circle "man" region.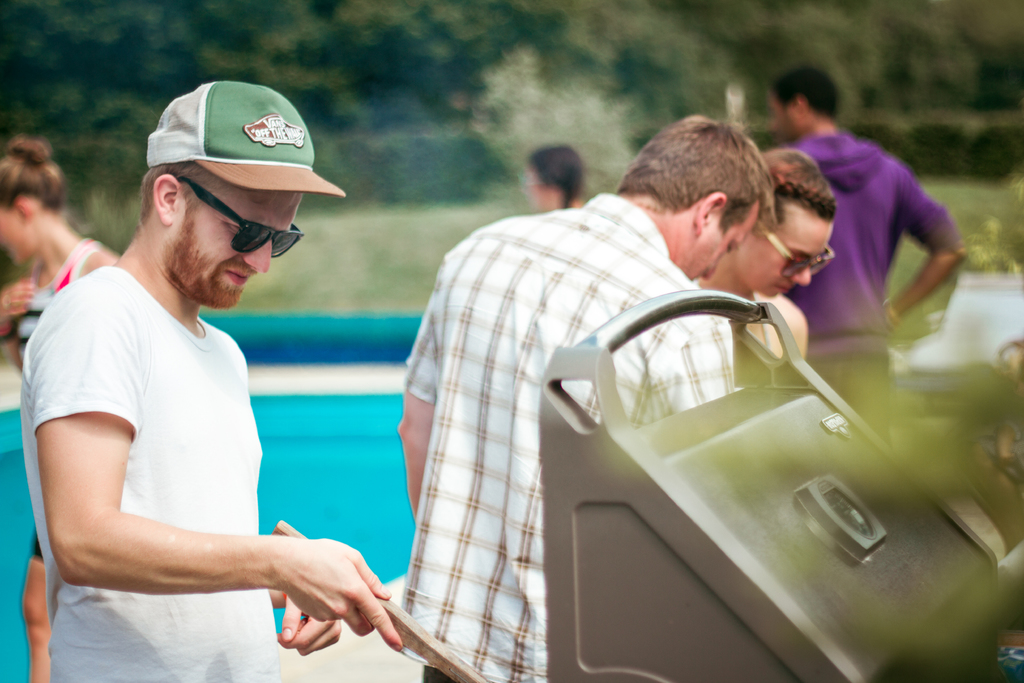
Region: <region>399, 113, 767, 682</region>.
